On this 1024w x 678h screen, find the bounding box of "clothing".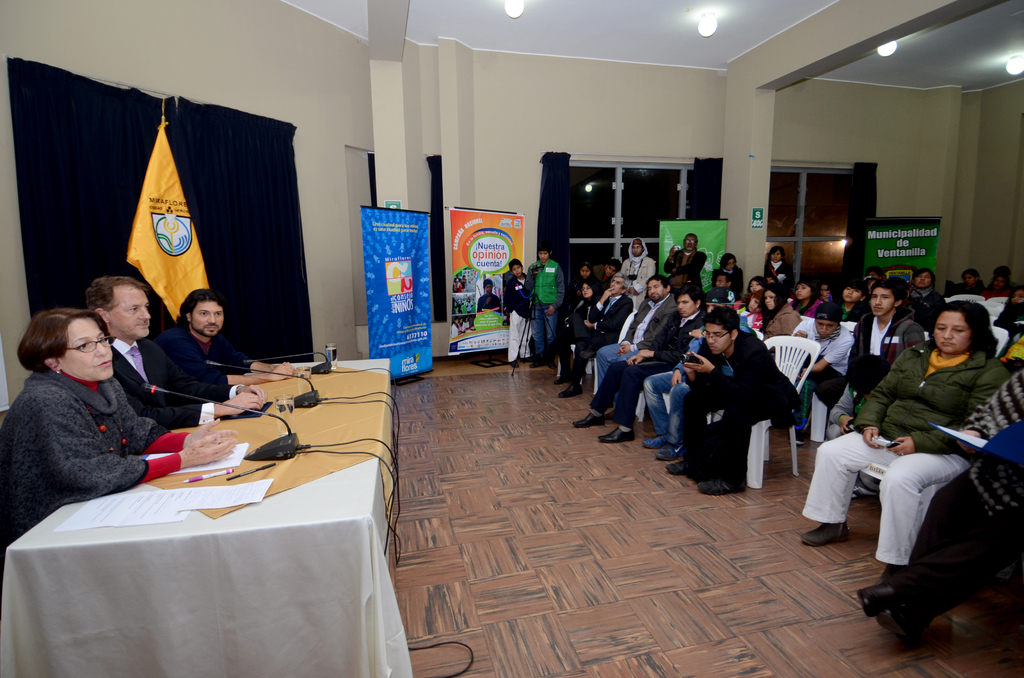
Bounding box: 825:378:881:436.
